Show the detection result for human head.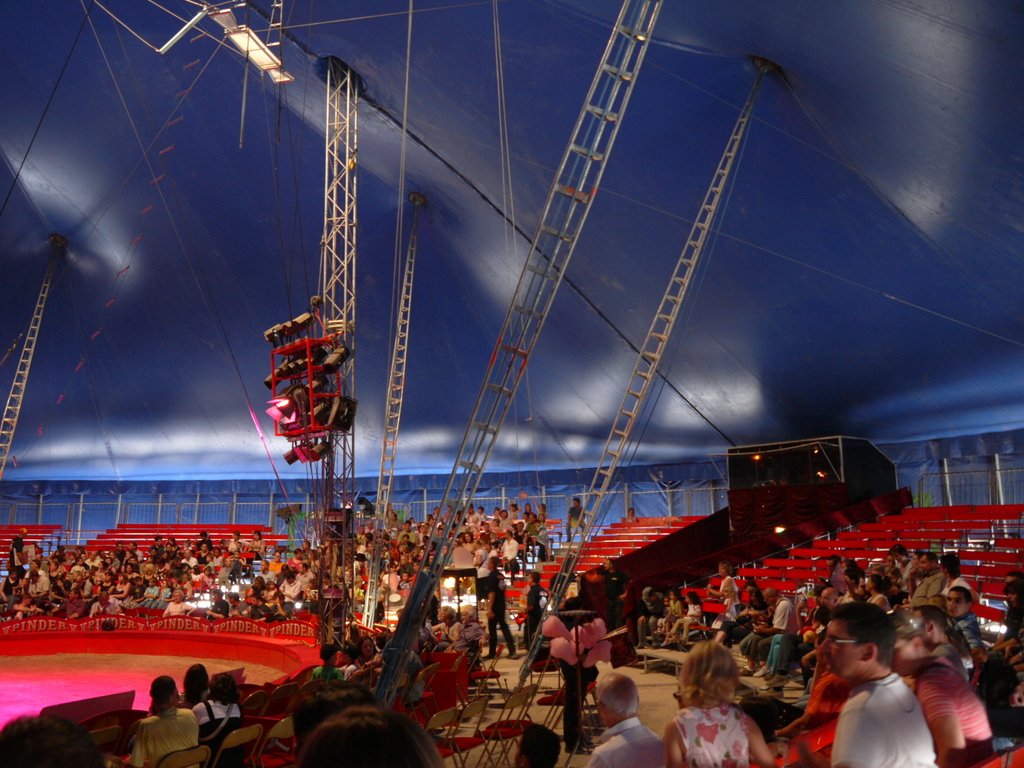
bbox=[920, 553, 939, 572].
